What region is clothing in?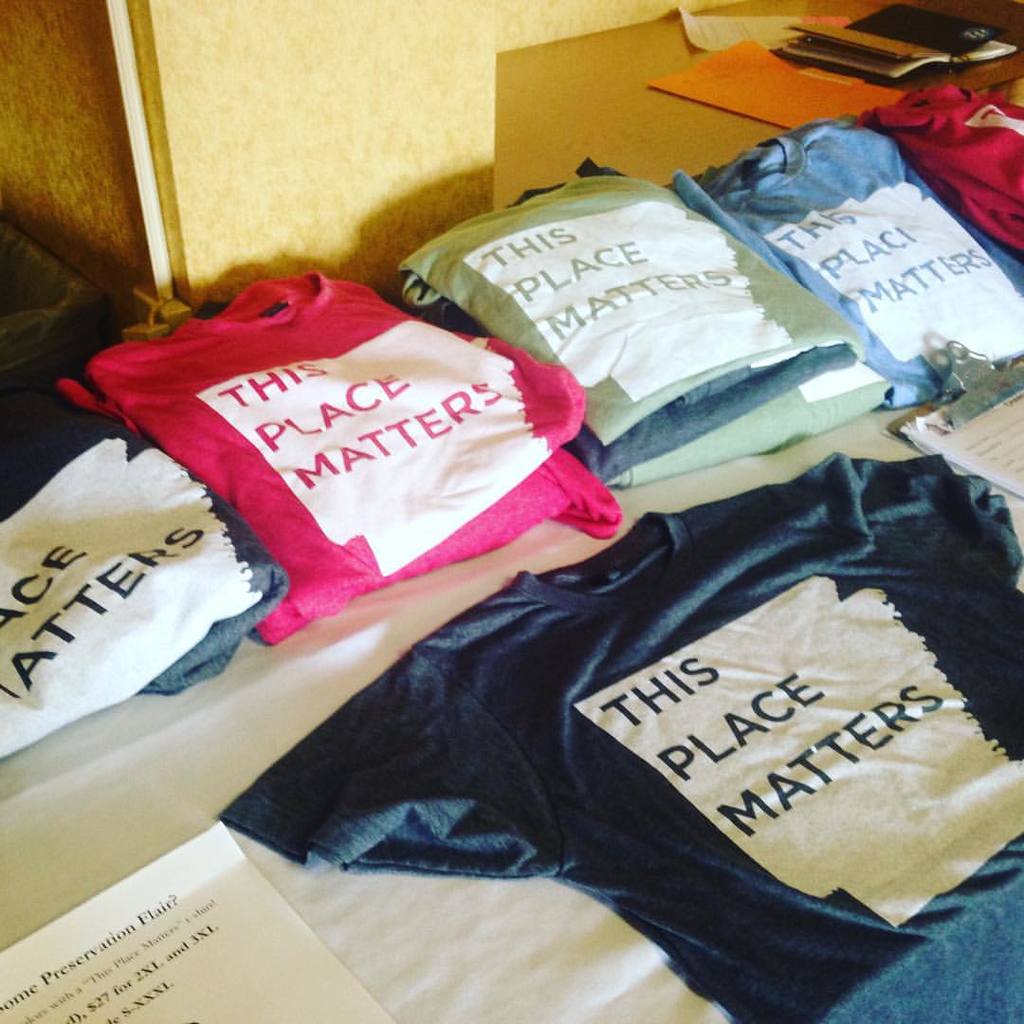
393 156 878 496.
